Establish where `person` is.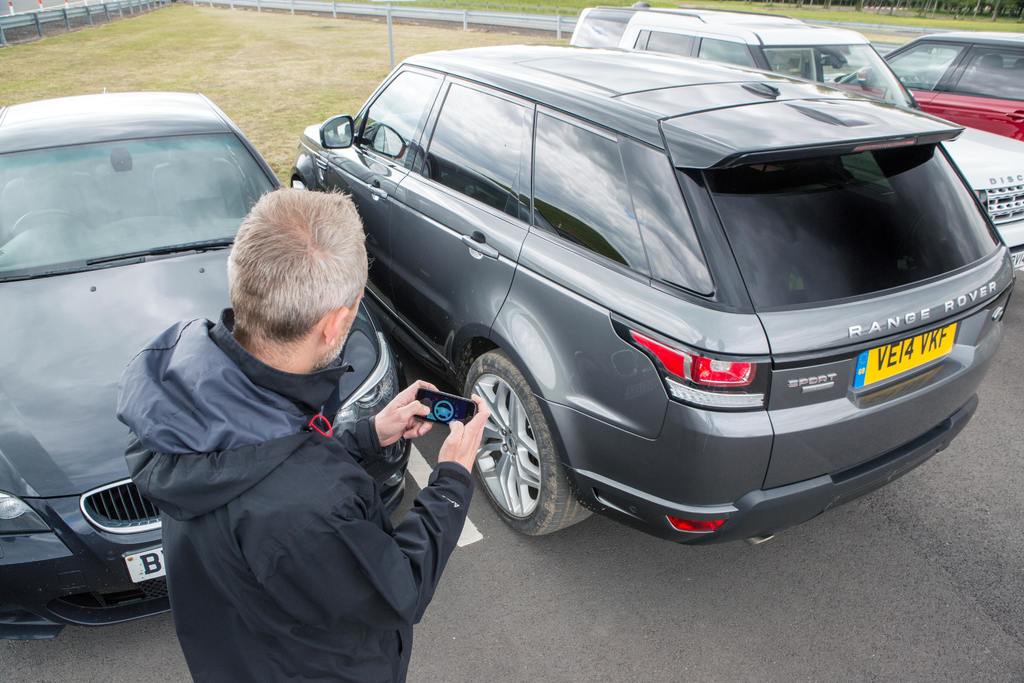
Established at BBox(122, 190, 493, 682).
